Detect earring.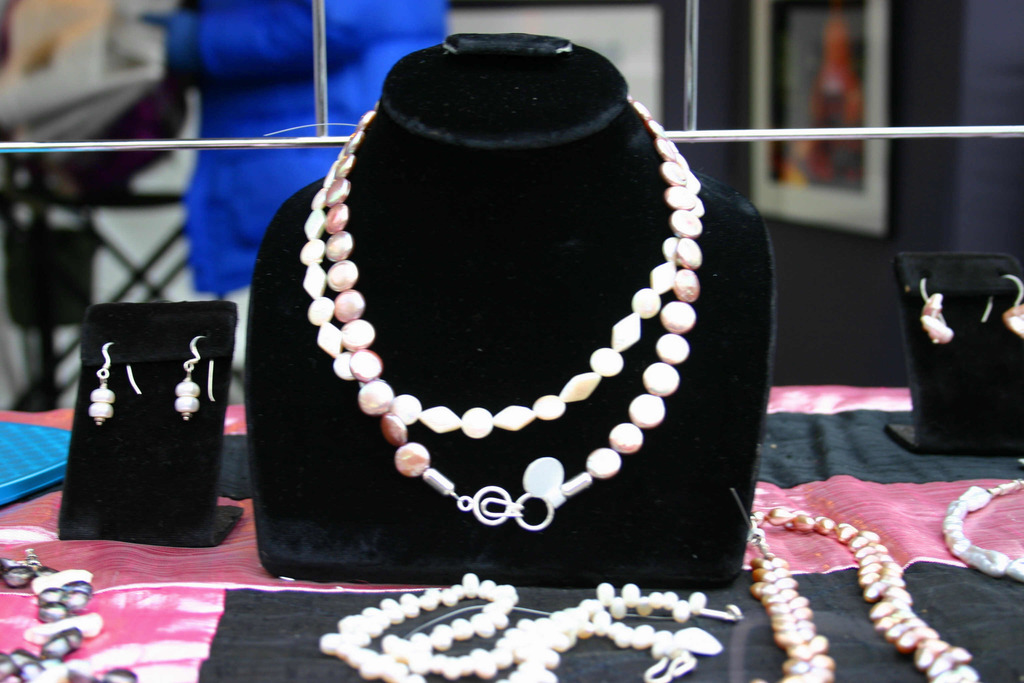
Detected at Rect(976, 270, 1023, 336).
